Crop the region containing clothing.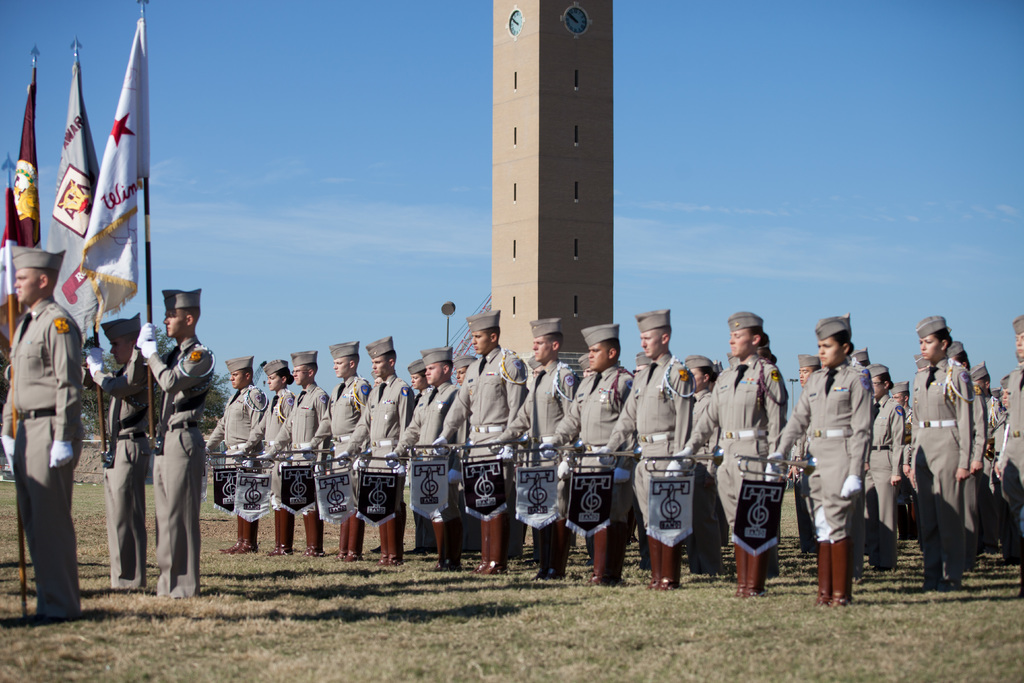
Crop region: detection(163, 336, 216, 601).
